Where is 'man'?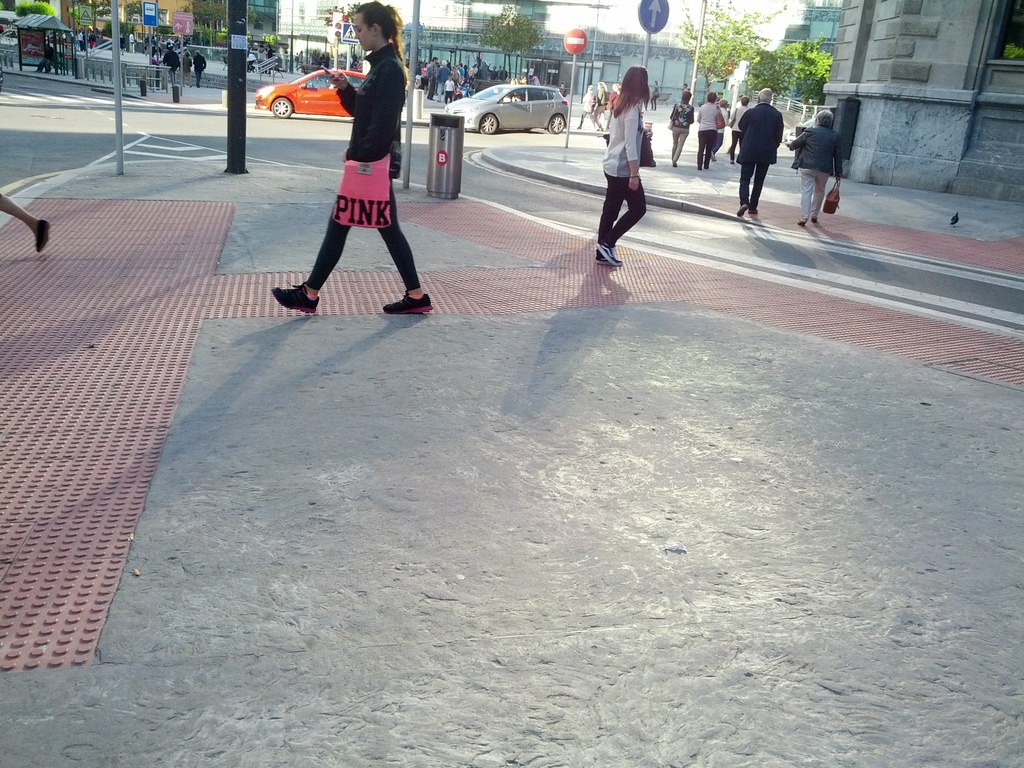
bbox=(277, 0, 432, 323).
